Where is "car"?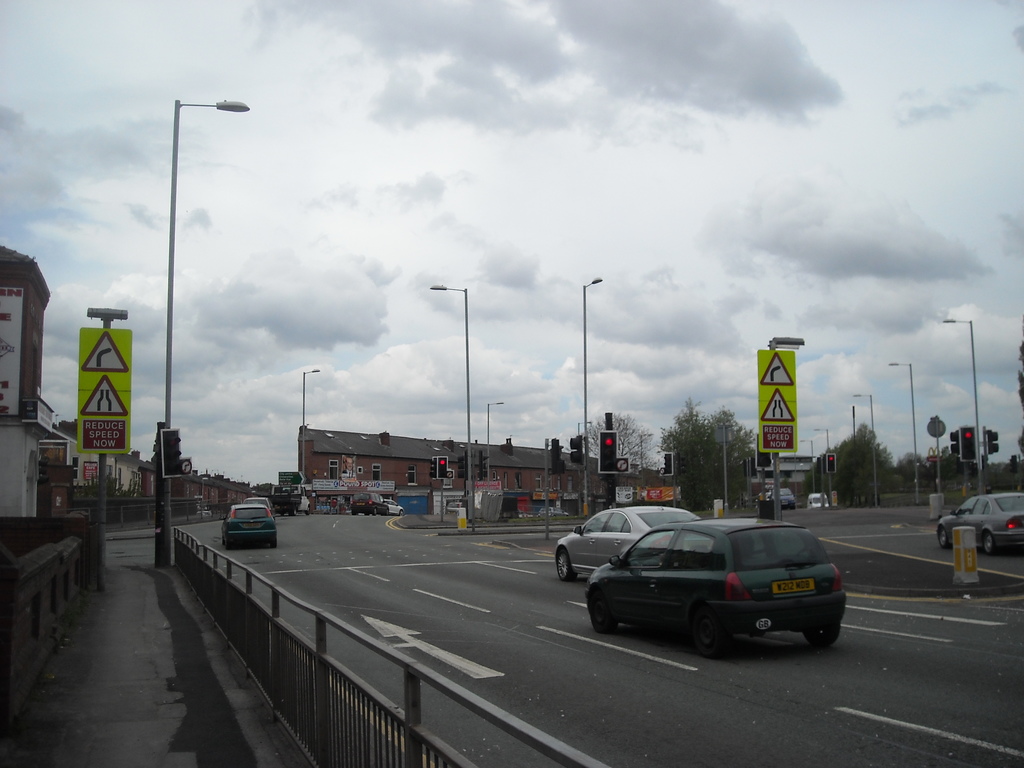
detection(805, 491, 828, 509).
